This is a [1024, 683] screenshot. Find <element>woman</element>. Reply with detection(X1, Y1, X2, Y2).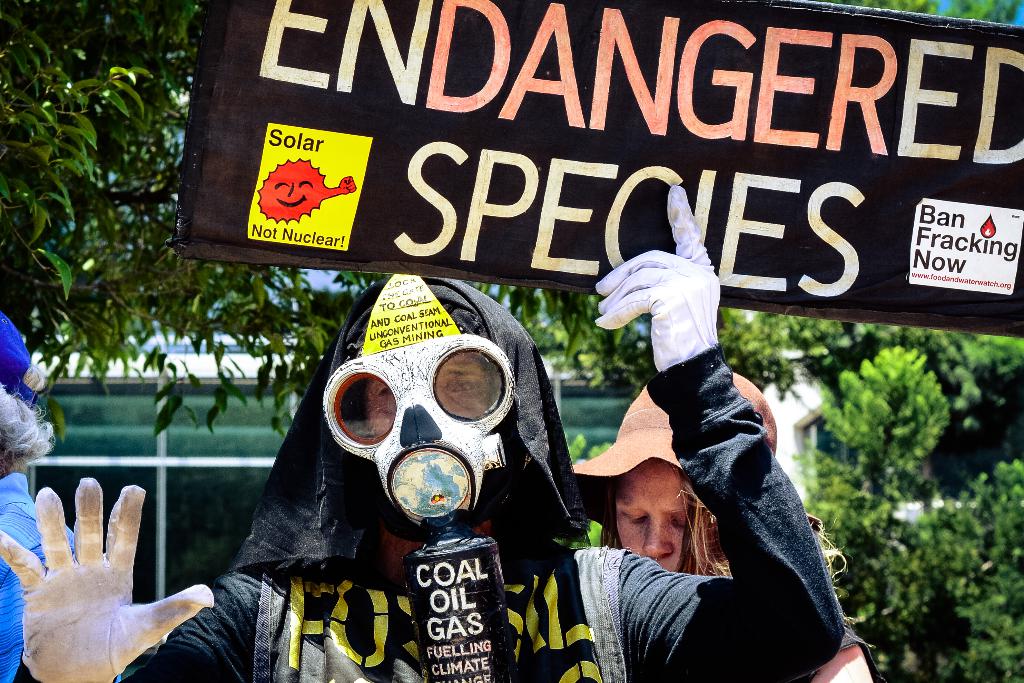
detection(1, 309, 72, 682).
